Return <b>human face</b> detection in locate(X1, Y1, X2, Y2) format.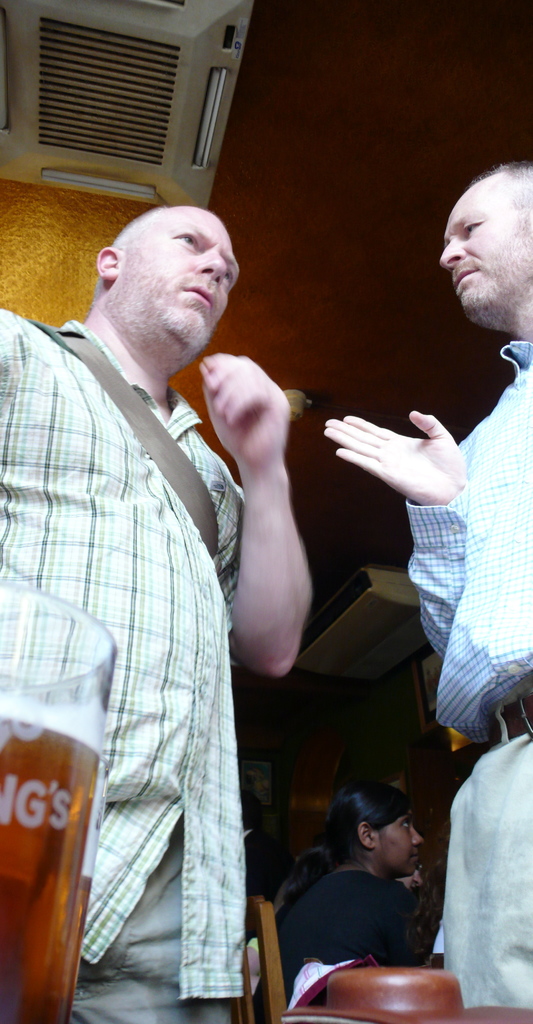
locate(374, 816, 423, 872).
